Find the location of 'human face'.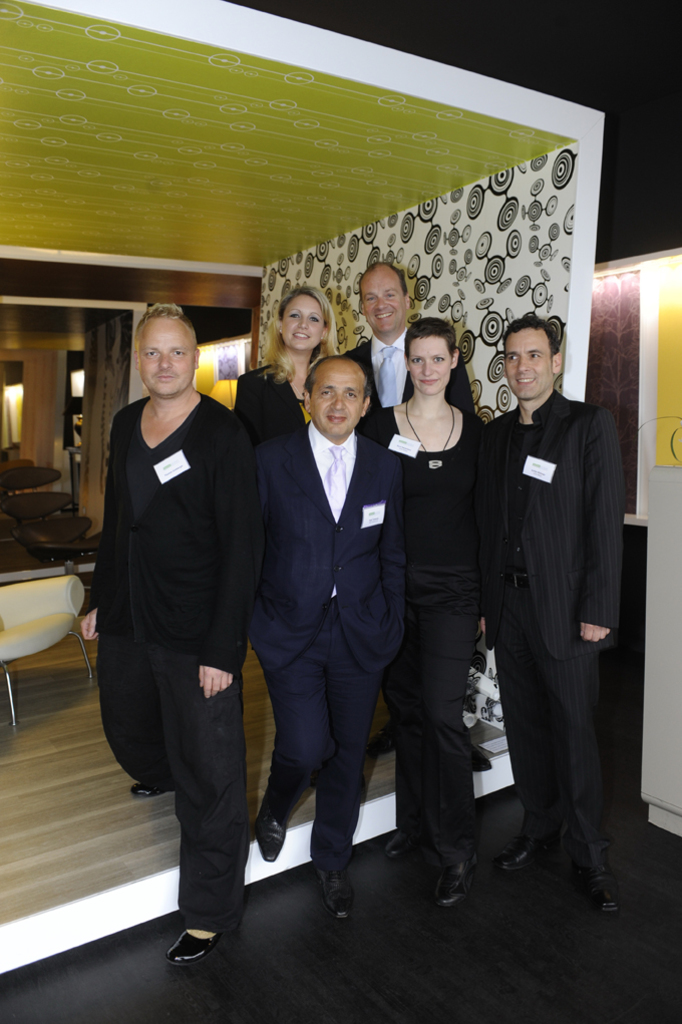
Location: rect(138, 313, 195, 394).
